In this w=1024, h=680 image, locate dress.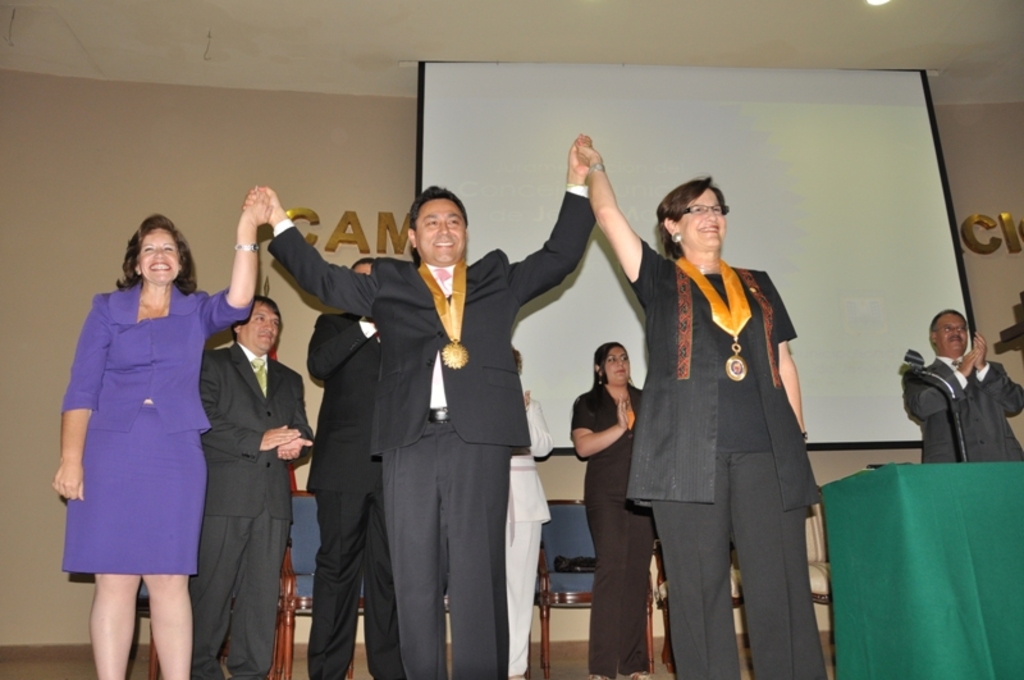
Bounding box: <region>59, 283, 255, 585</region>.
